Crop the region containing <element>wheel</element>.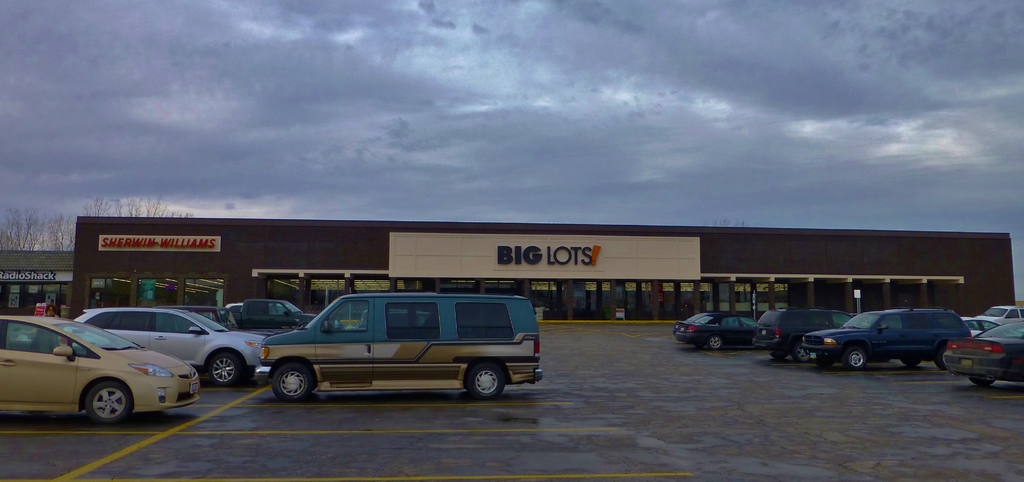
Crop region: pyautogui.locateOnScreen(786, 337, 812, 362).
